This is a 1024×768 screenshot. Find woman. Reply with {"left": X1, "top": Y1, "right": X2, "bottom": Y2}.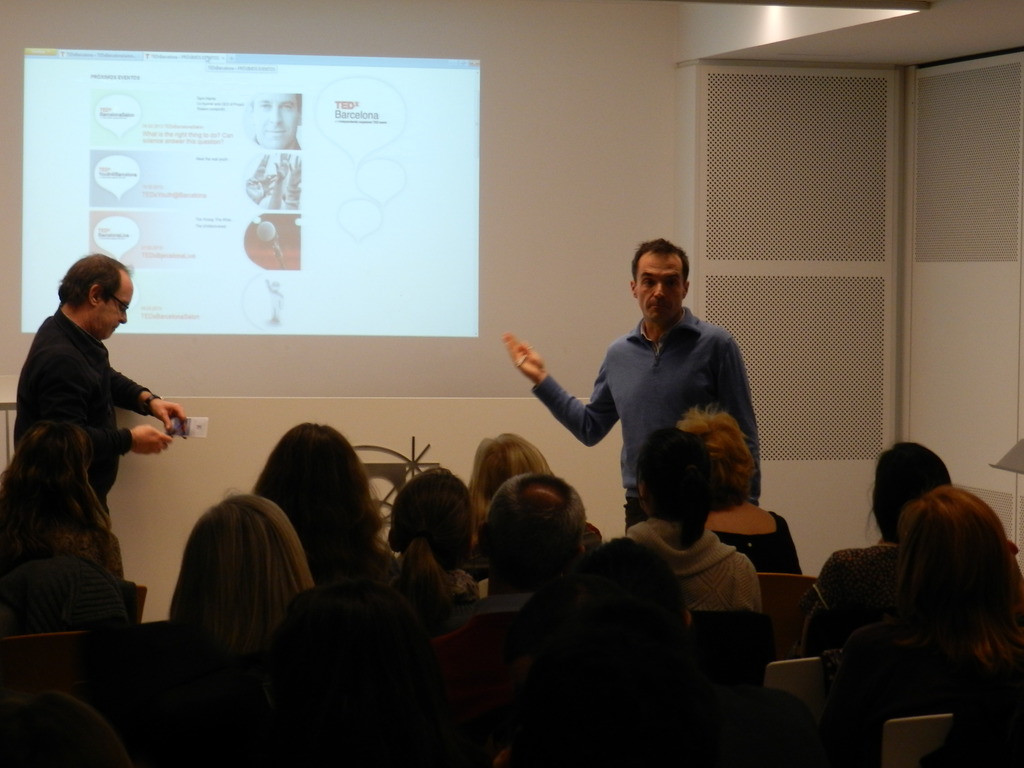
{"left": 125, "top": 492, "right": 320, "bottom": 767}.
